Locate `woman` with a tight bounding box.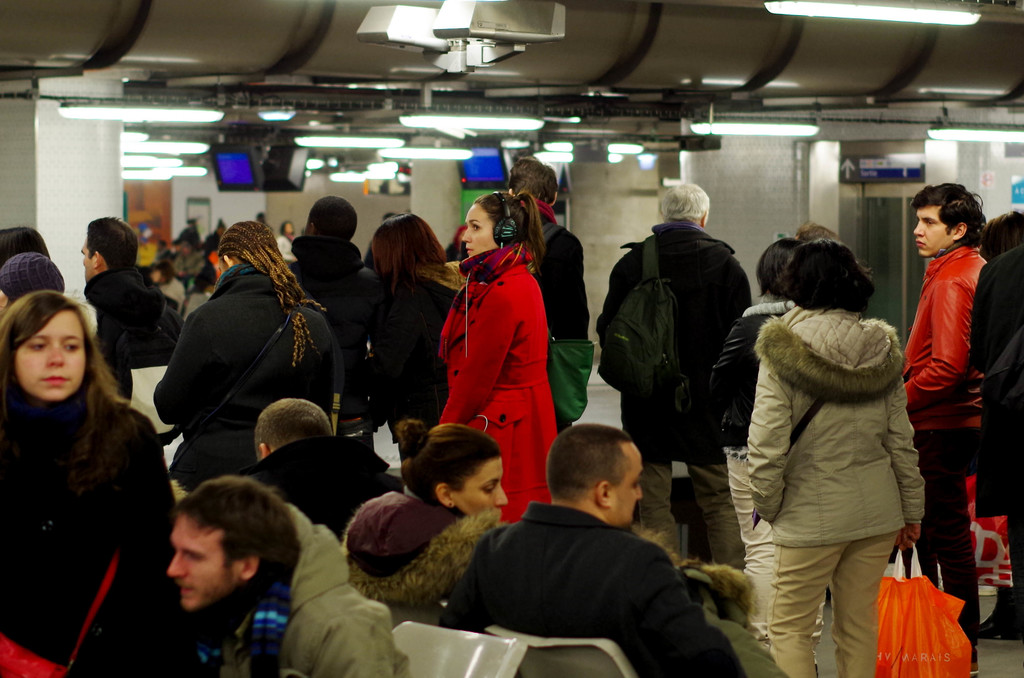
(left=748, top=238, right=922, bottom=677).
